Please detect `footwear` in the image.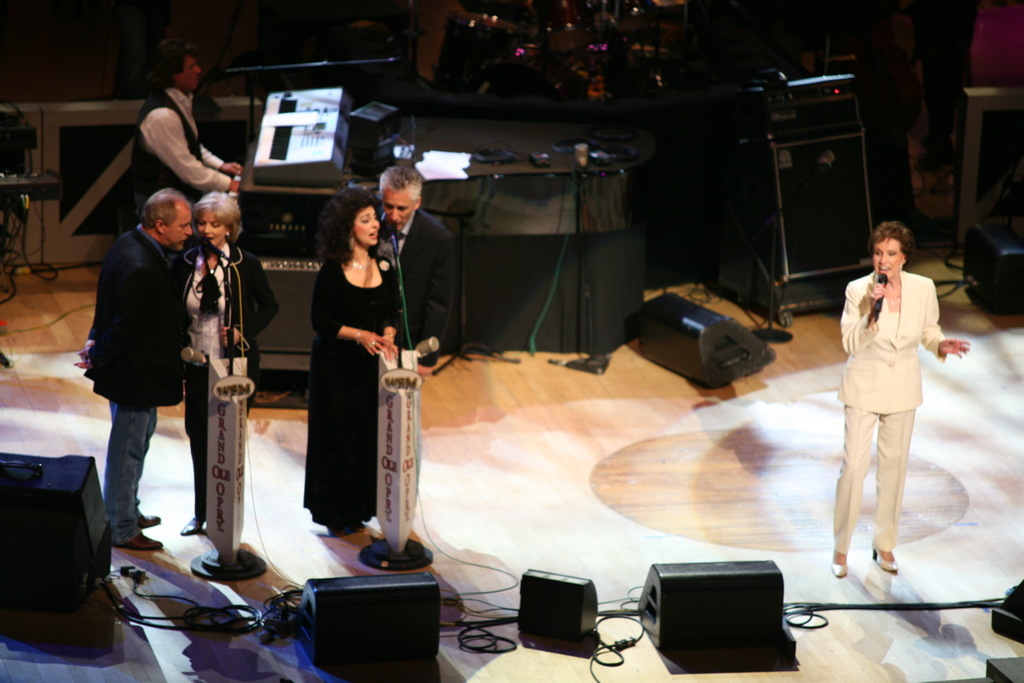
BBox(832, 550, 847, 581).
